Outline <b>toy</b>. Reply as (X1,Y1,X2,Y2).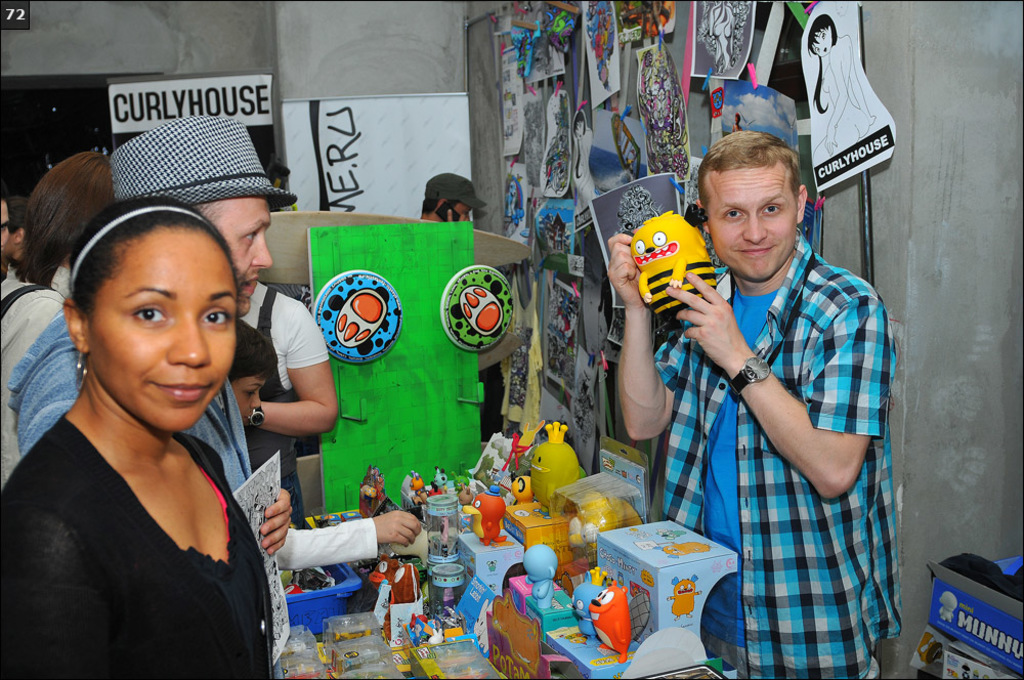
(354,466,394,525).
